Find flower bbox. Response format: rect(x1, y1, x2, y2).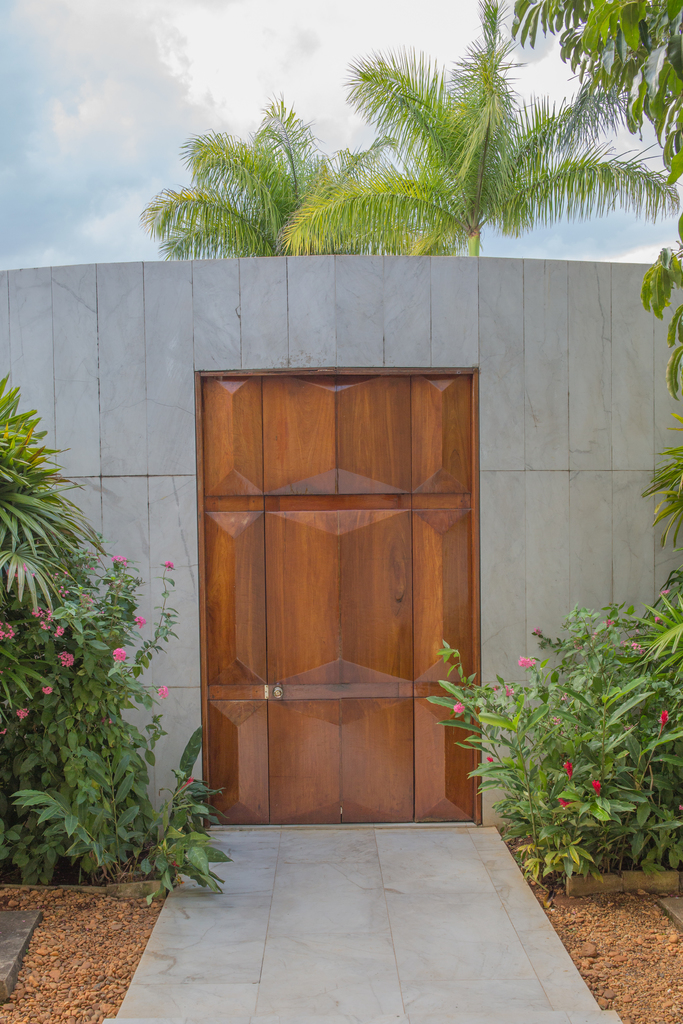
rect(50, 623, 66, 639).
